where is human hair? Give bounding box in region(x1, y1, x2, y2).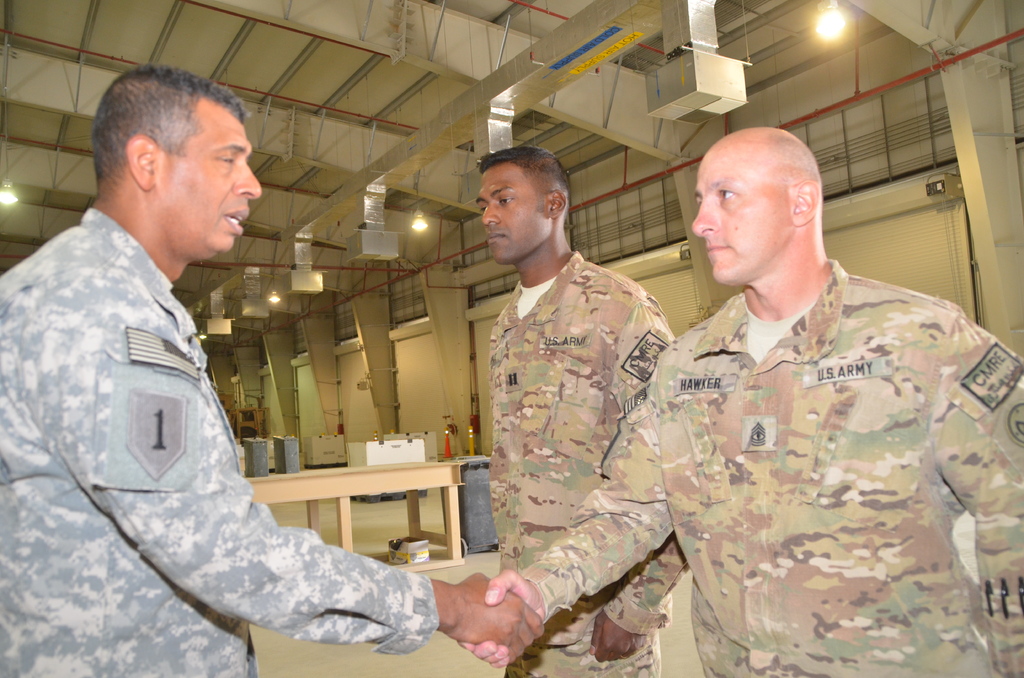
region(475, 148, 572, 223).
